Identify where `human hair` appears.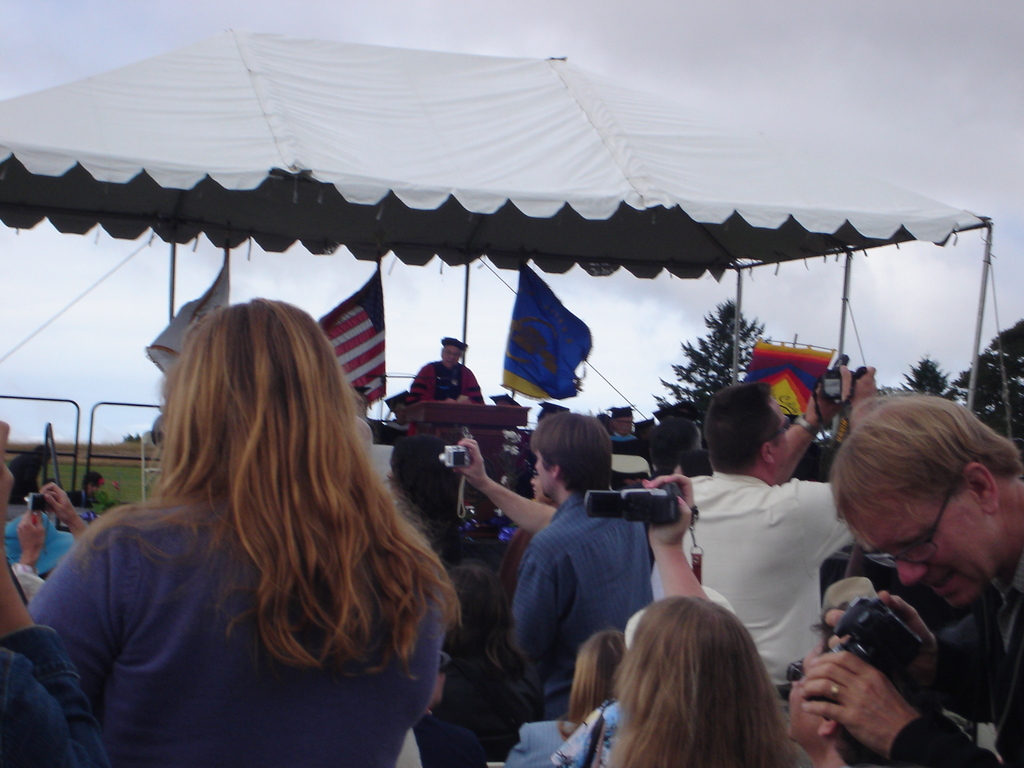
Appears at [132, 307, 452, 667].
